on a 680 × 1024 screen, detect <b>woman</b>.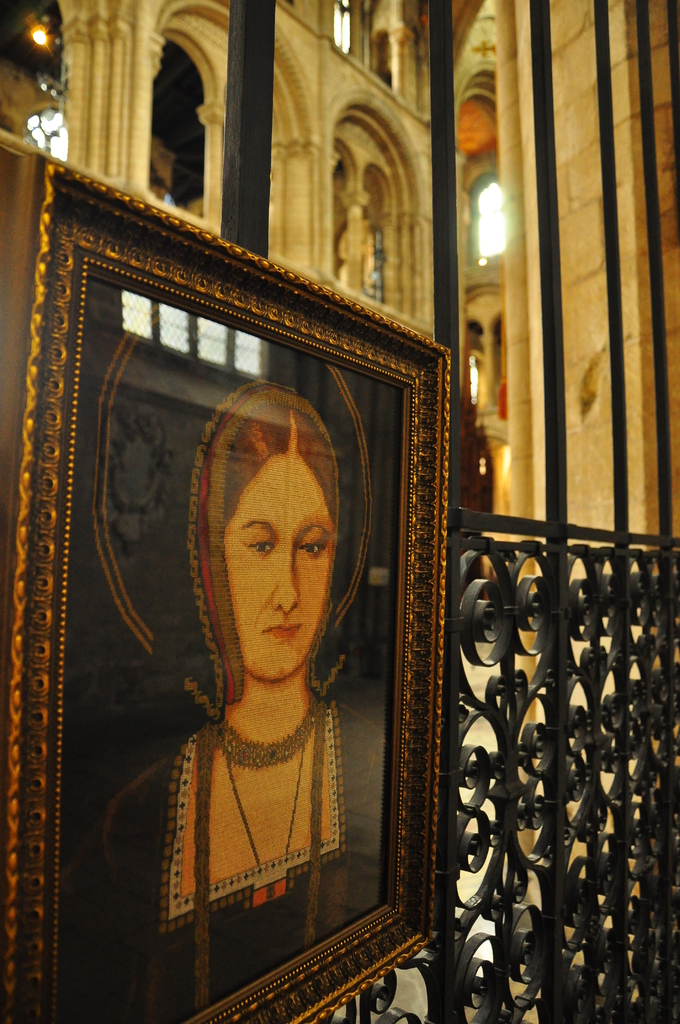
bbox=(124, 374, 409, 924).
